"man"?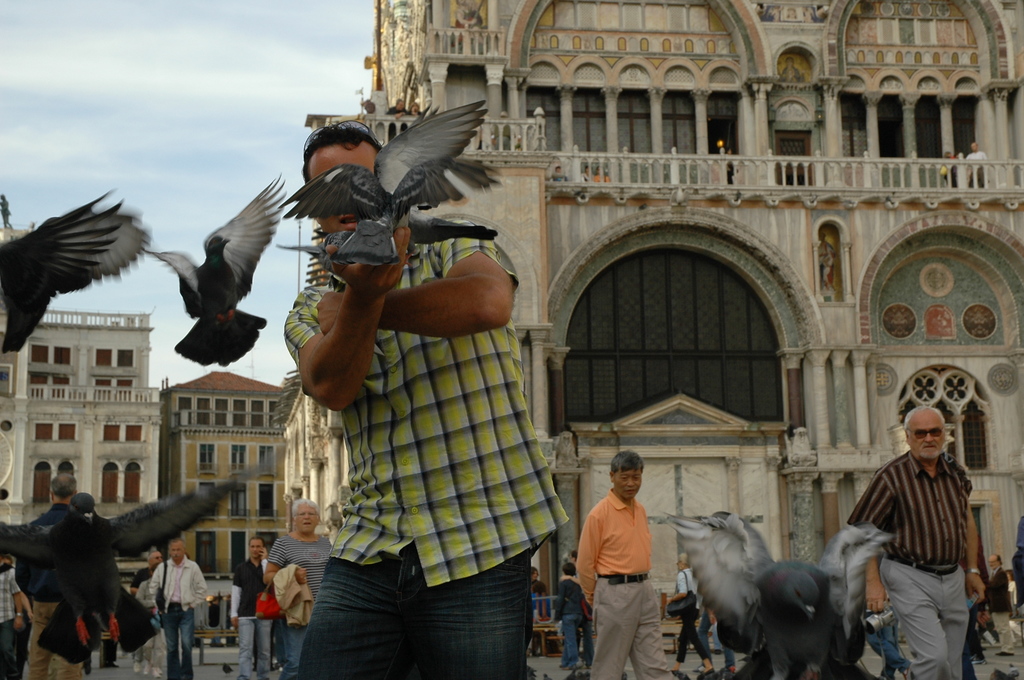
x1=234 y1=539 x2=276 y2=679
